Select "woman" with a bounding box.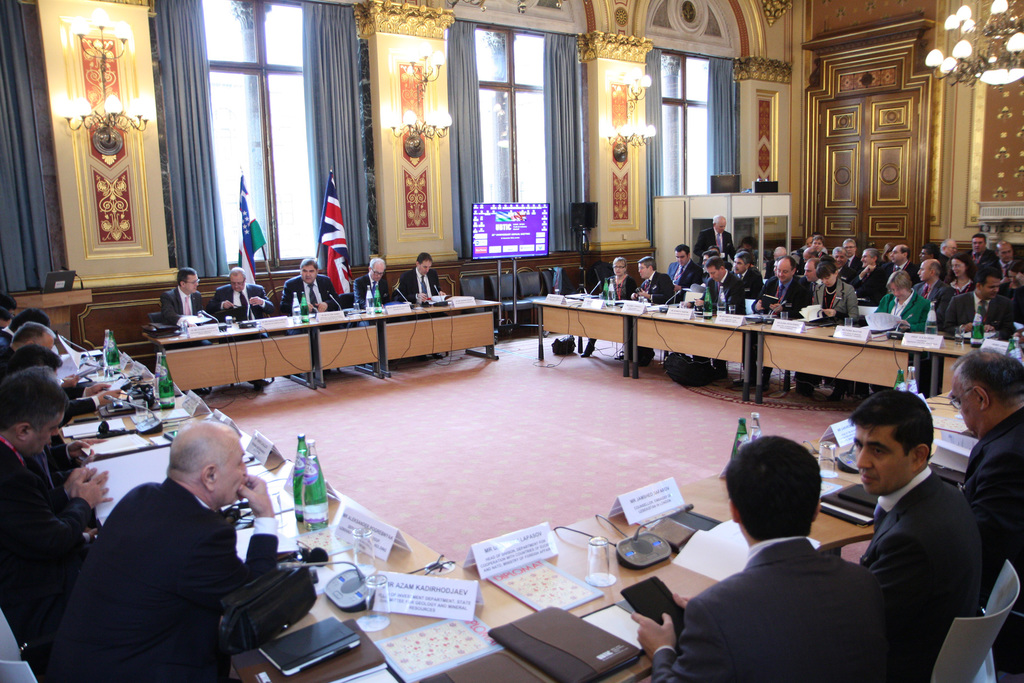
{"left": 868, "top": 273, "right": 927, "bottom": 331}.
